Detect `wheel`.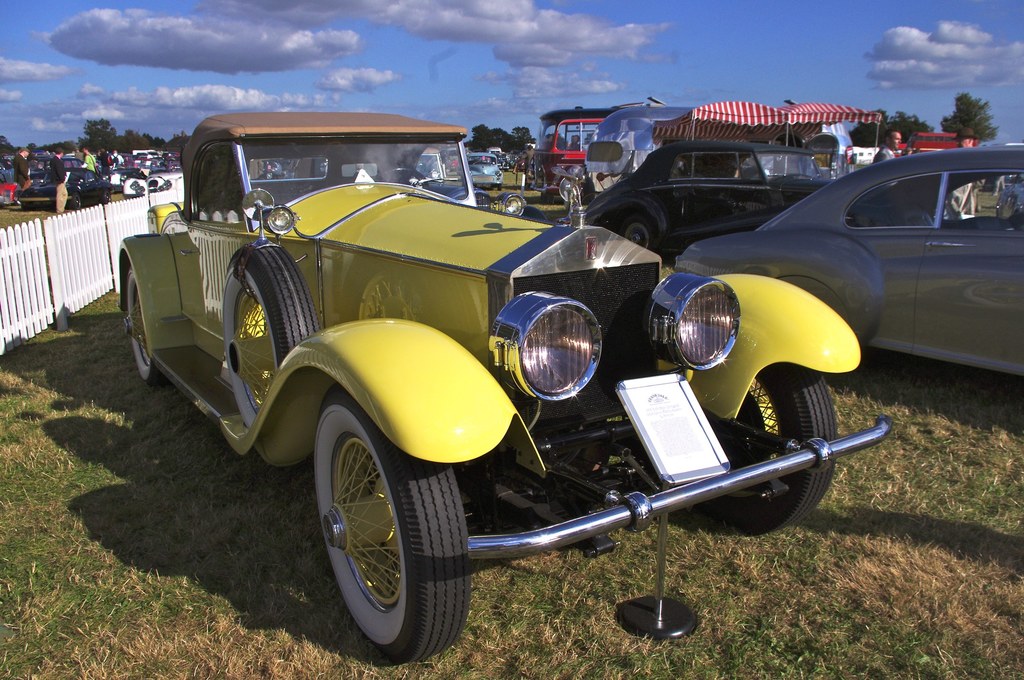
Detected at pyautogui.locateOnScreen(288, 410, 486, 665).
